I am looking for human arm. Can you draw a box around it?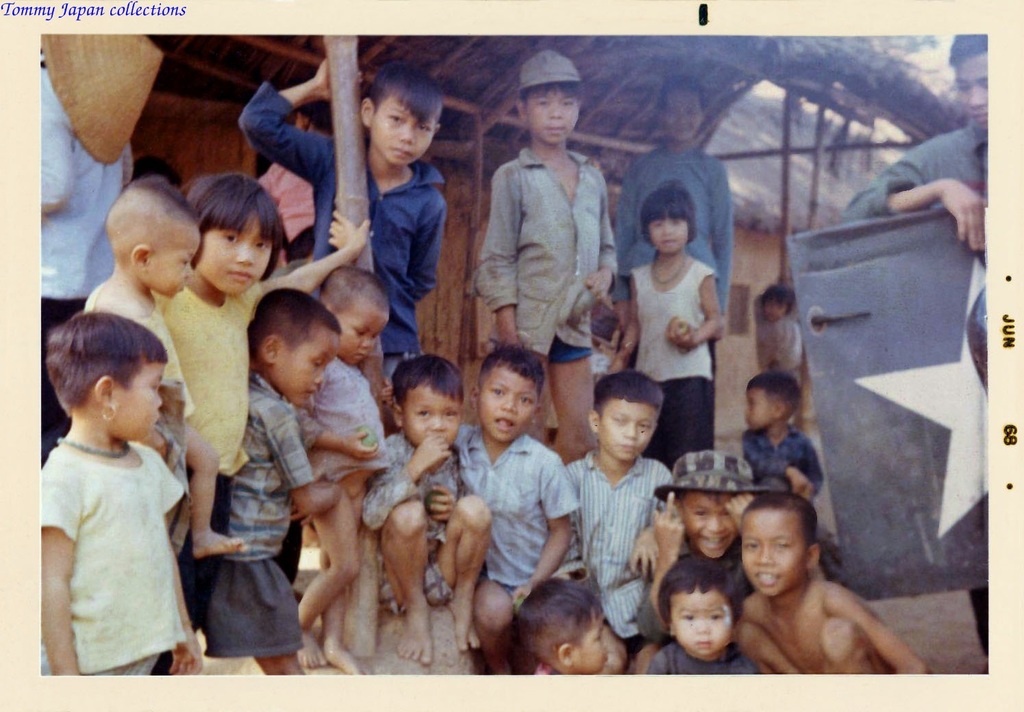
Sure, the bounding box is 226 59 373 182.
